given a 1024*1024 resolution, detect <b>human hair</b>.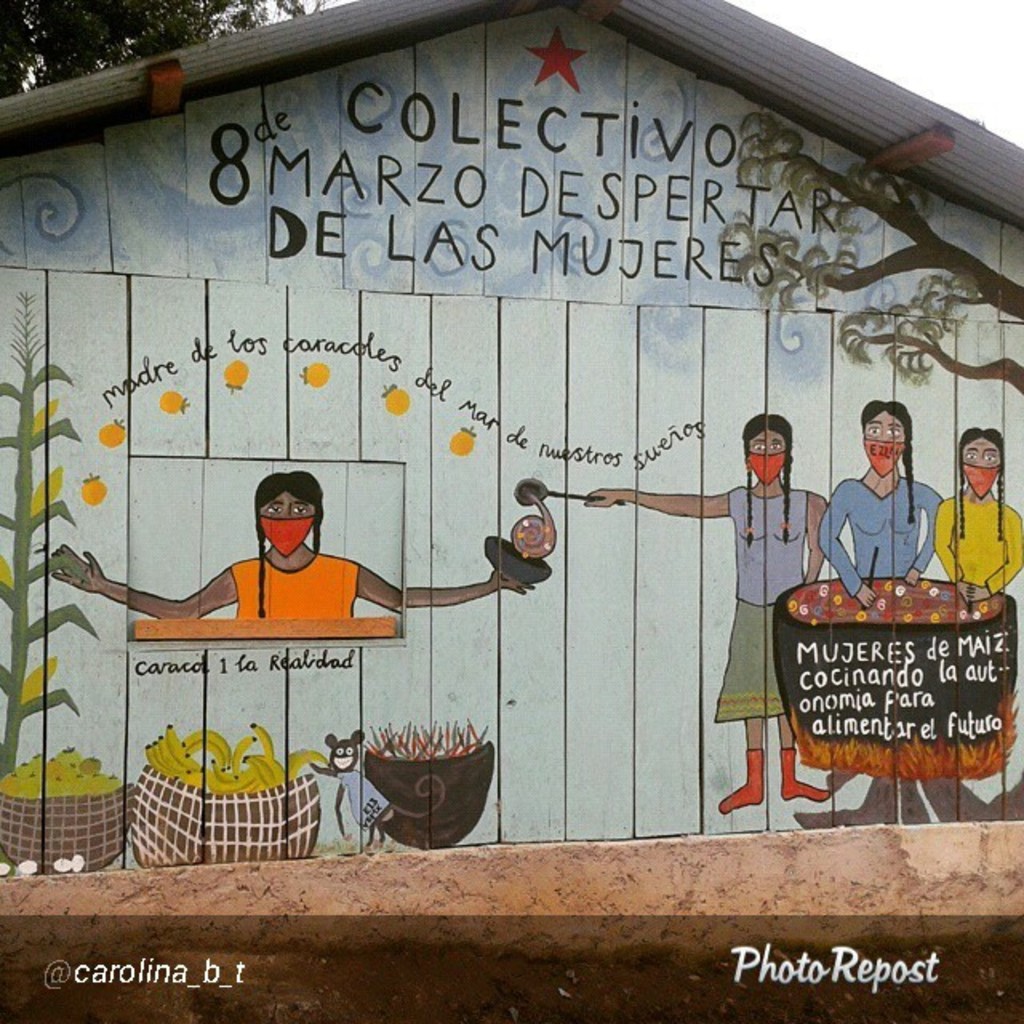
crop(962, 421, 1006, 534).
